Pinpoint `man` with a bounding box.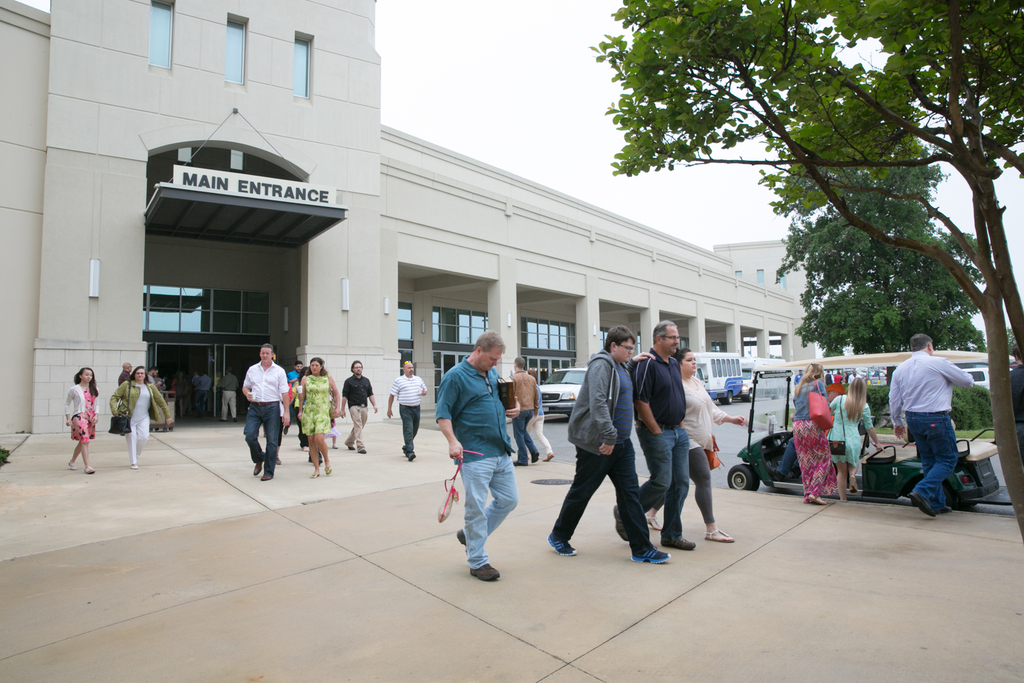
left=434, top=328, right=522, bottom=582.
